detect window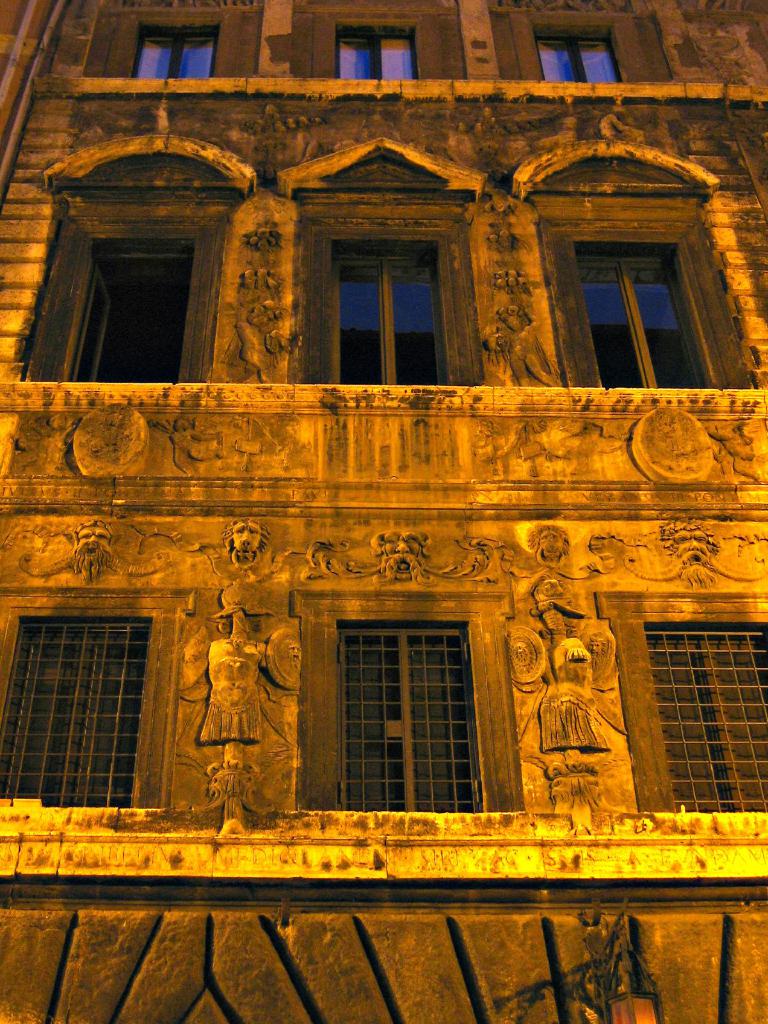
region(649, 620, 767, 818)
